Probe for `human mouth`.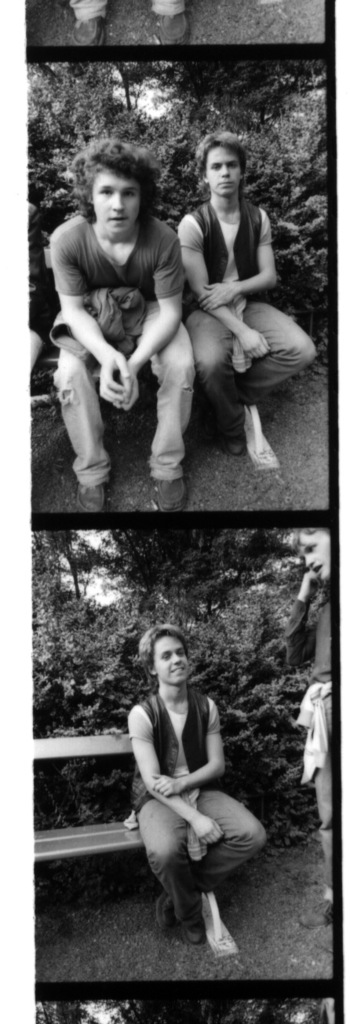
Probe result: detection(167, 664, 190, 677).
